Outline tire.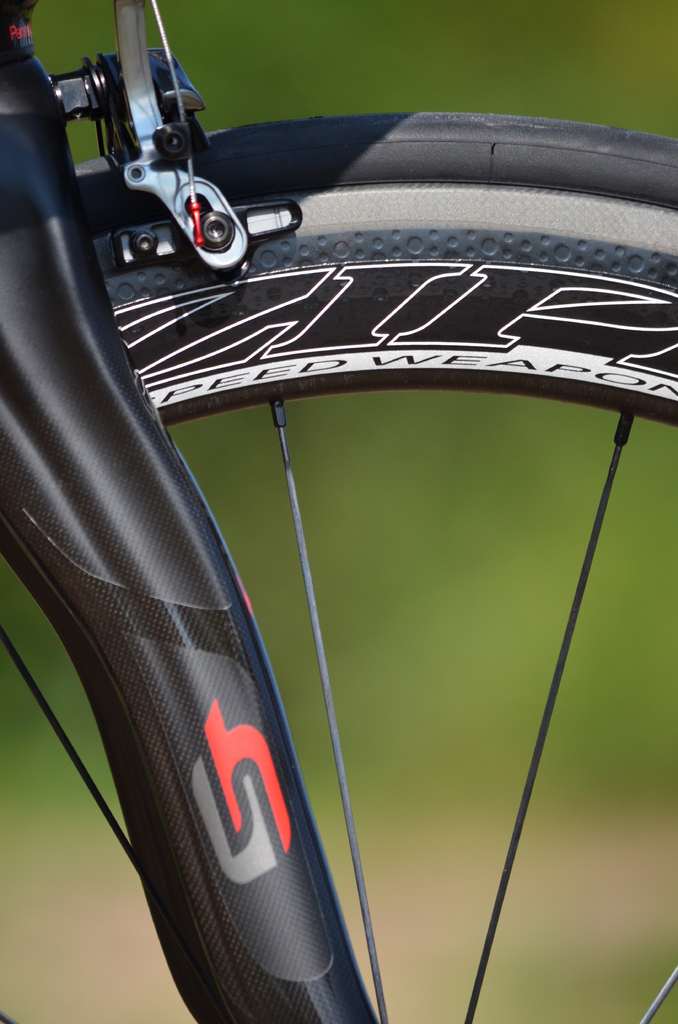
Outline: Rect(0, 108, 677, 1023).
